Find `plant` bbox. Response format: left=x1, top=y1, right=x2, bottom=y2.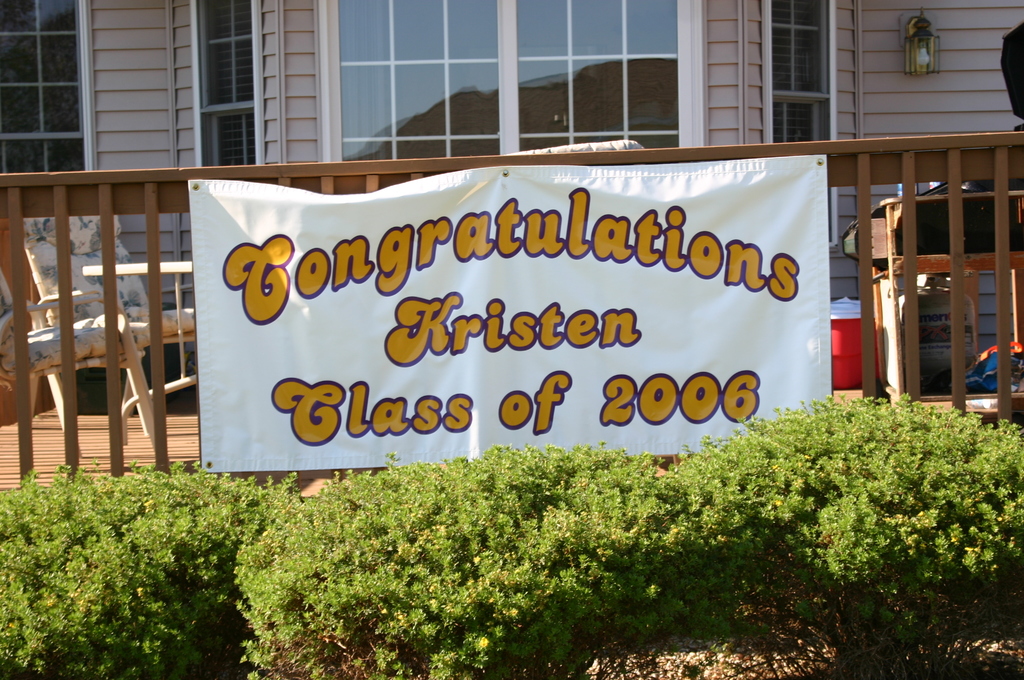
left=0, top=443, right=254, bottom=679.
